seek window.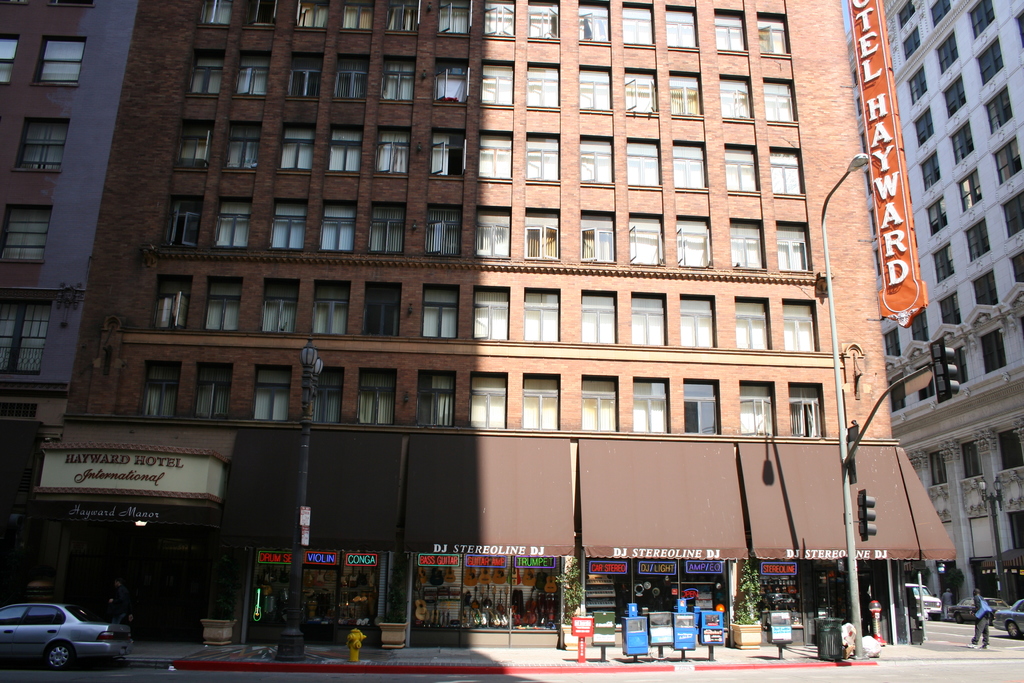
box=[877, 245, 878, 279].
